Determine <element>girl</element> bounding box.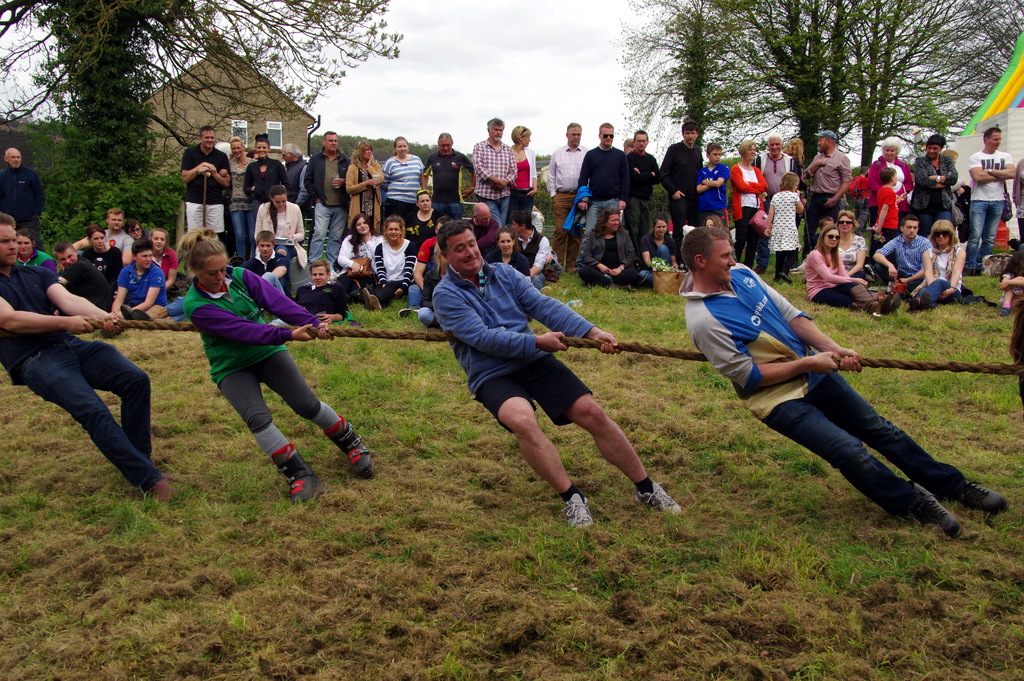
Determined: [180,222,376,513].
